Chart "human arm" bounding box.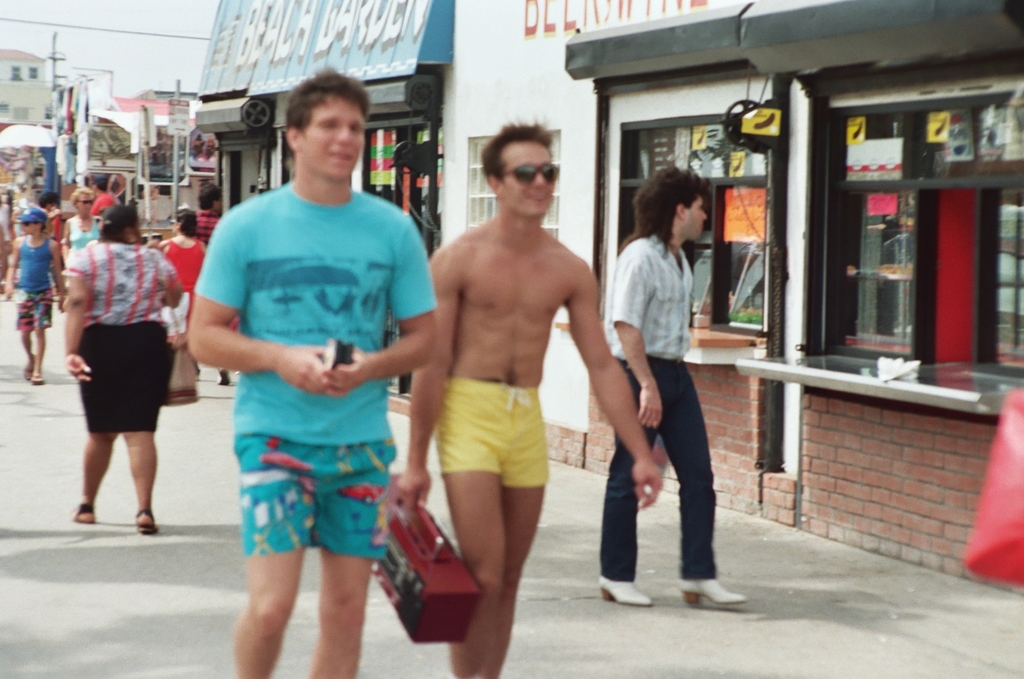
Charted: {"left": 185, "top": 208, "right": 333, "bottom": 394}.
